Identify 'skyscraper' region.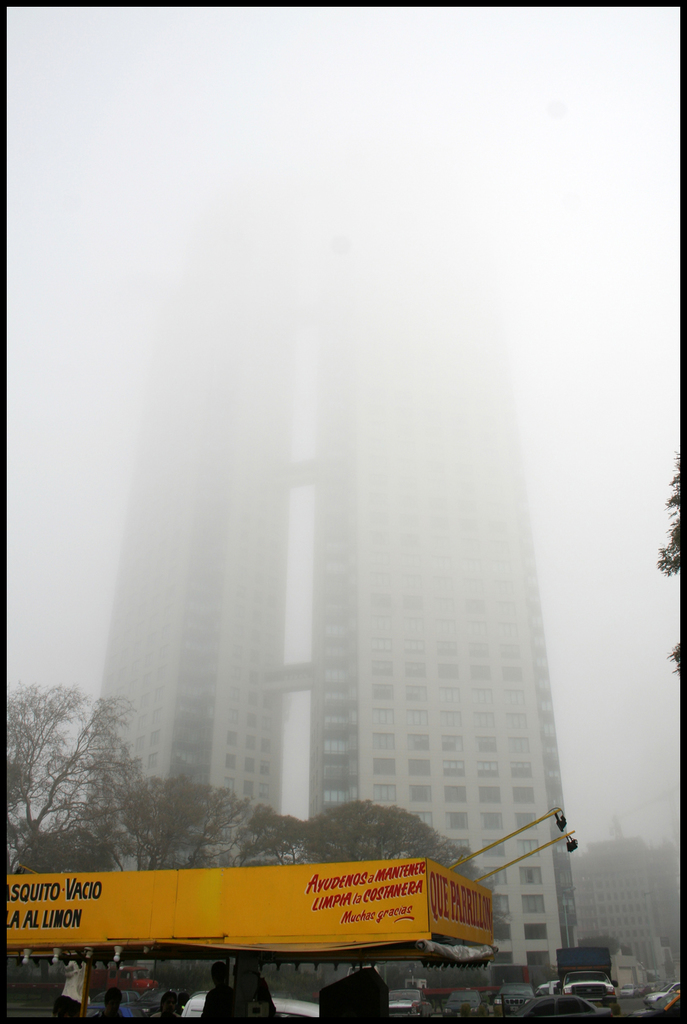
Region: BBox(20, 147, 616, 956).
